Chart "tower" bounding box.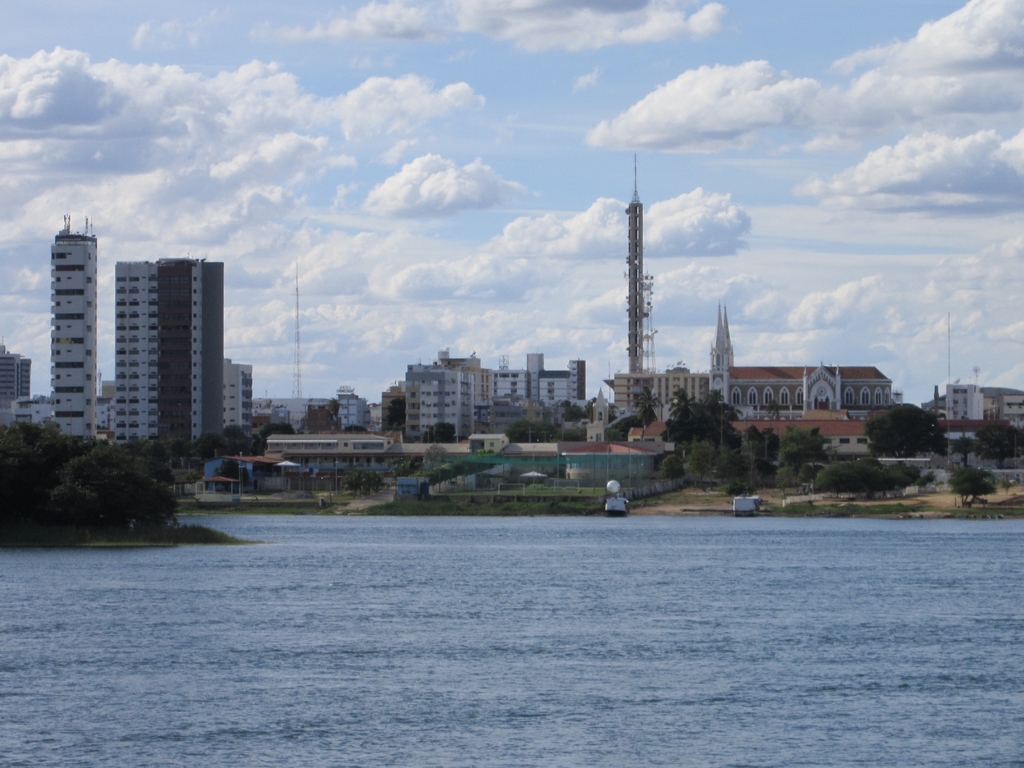
Charted: 623,152,658,376.
